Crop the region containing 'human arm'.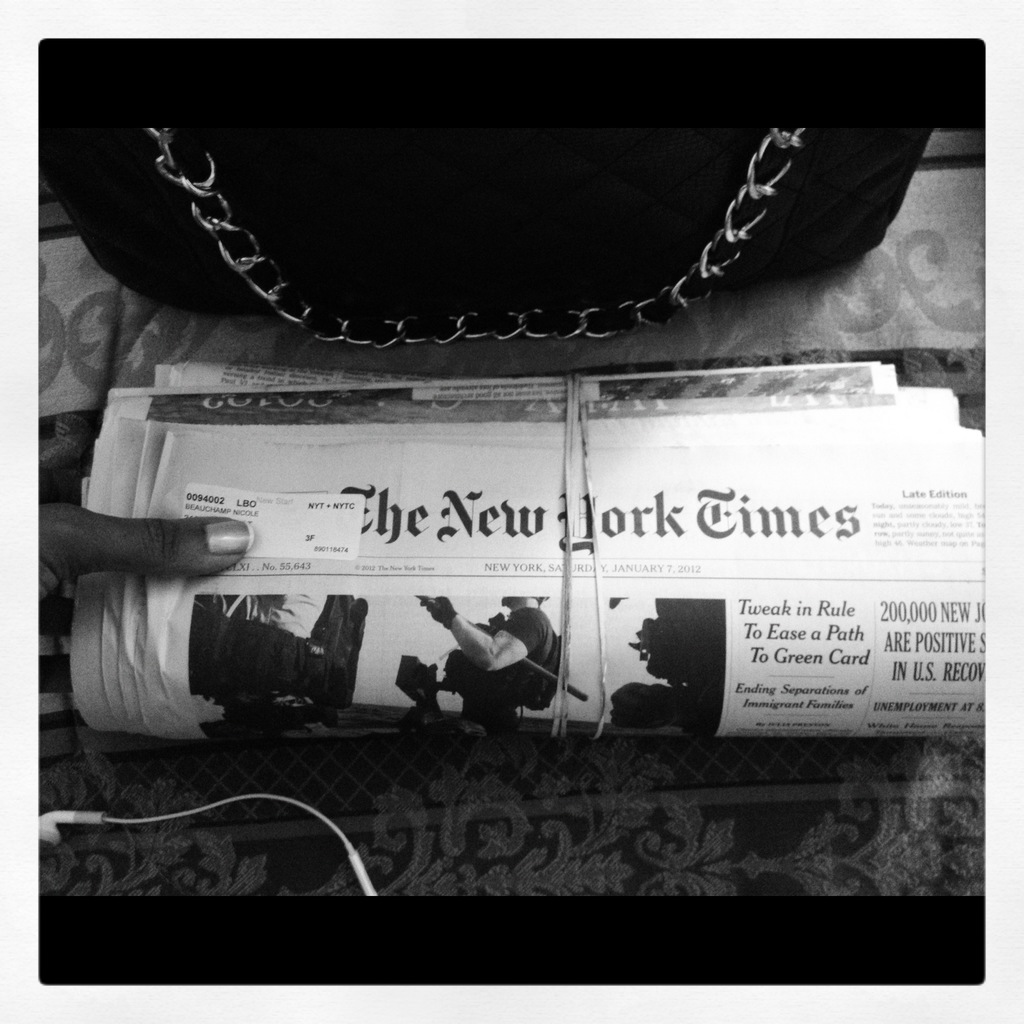
Crop region: box=[38, 508, 257, 596].
